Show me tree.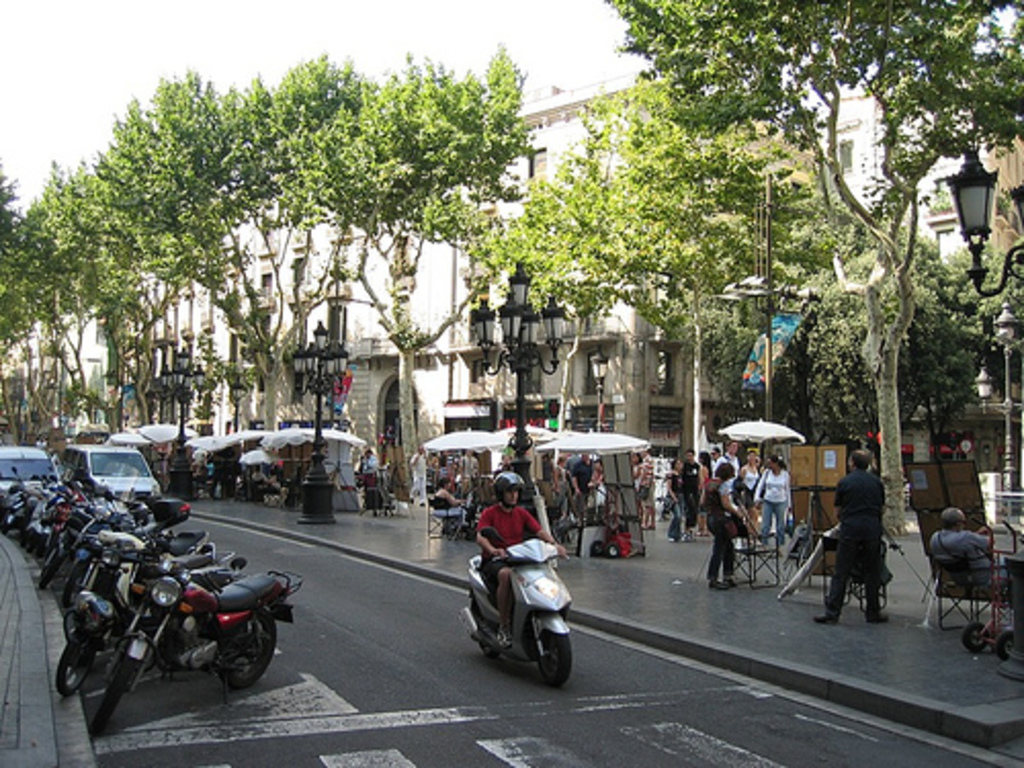
tree is here: (left=106, top=92, right=264, bottom=410).
